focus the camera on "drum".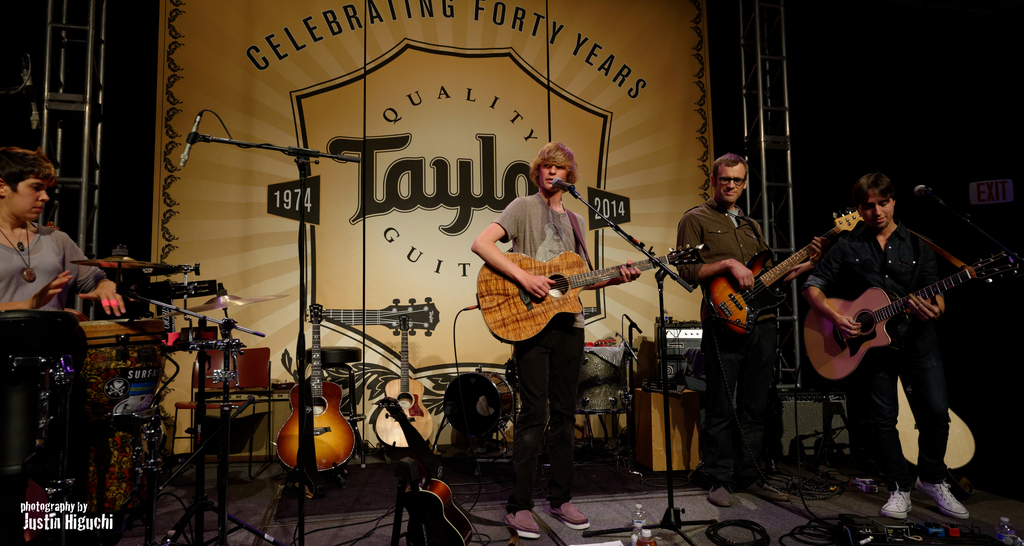
Focus region: rect(578, 340, 632, 421).
